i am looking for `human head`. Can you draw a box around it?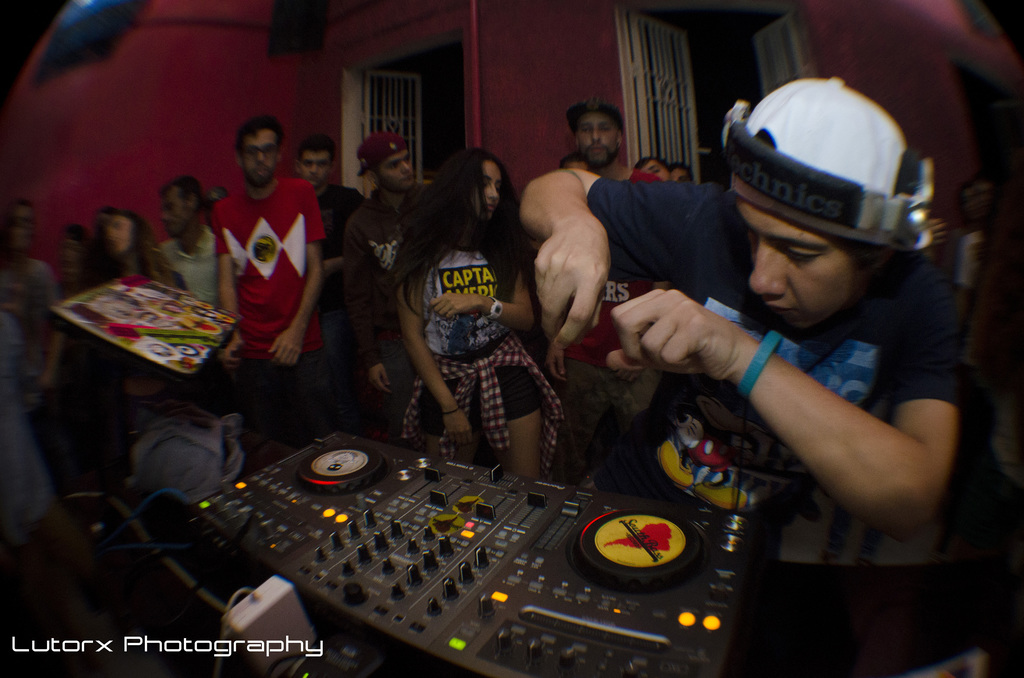
Sure, the bounding box is 672,163,693,182.
